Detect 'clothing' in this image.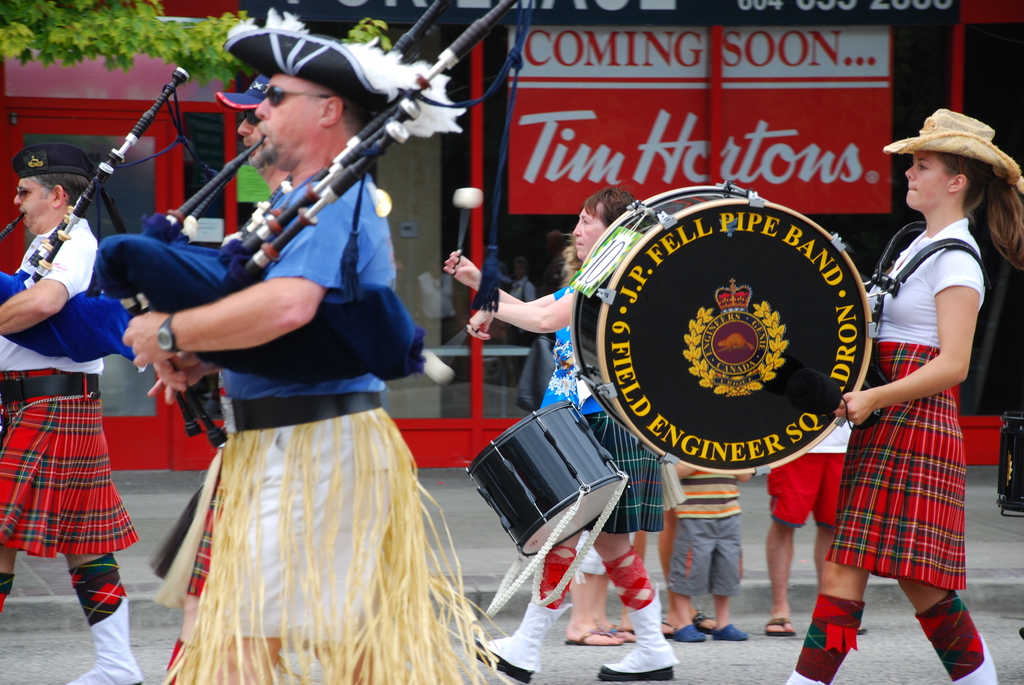
Detection: <region>772, 420, 854, 531</region>.
